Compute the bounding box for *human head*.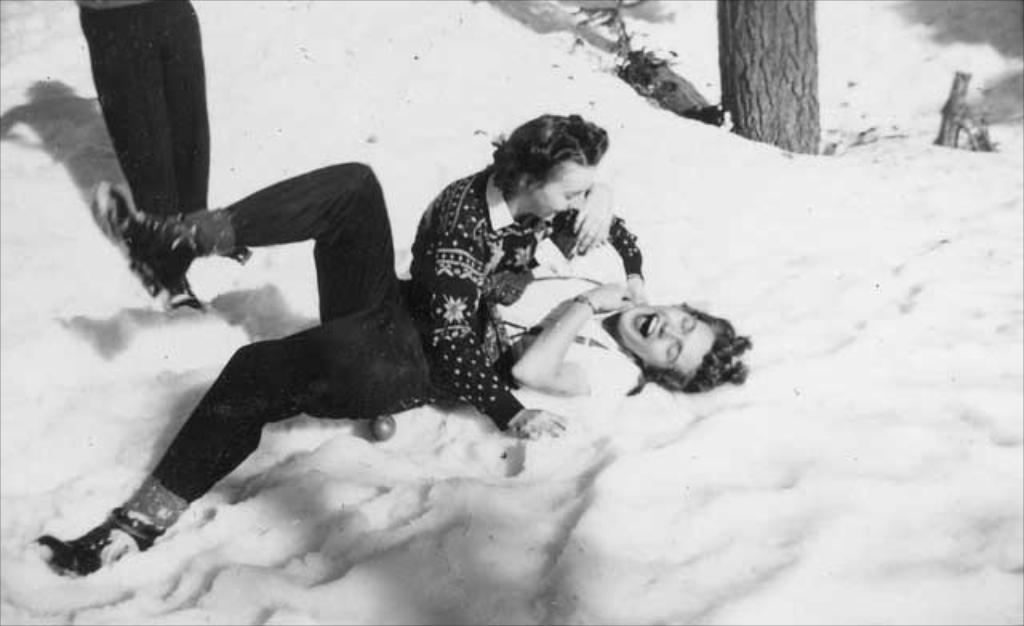
rect(502, 112, 605, 227).
